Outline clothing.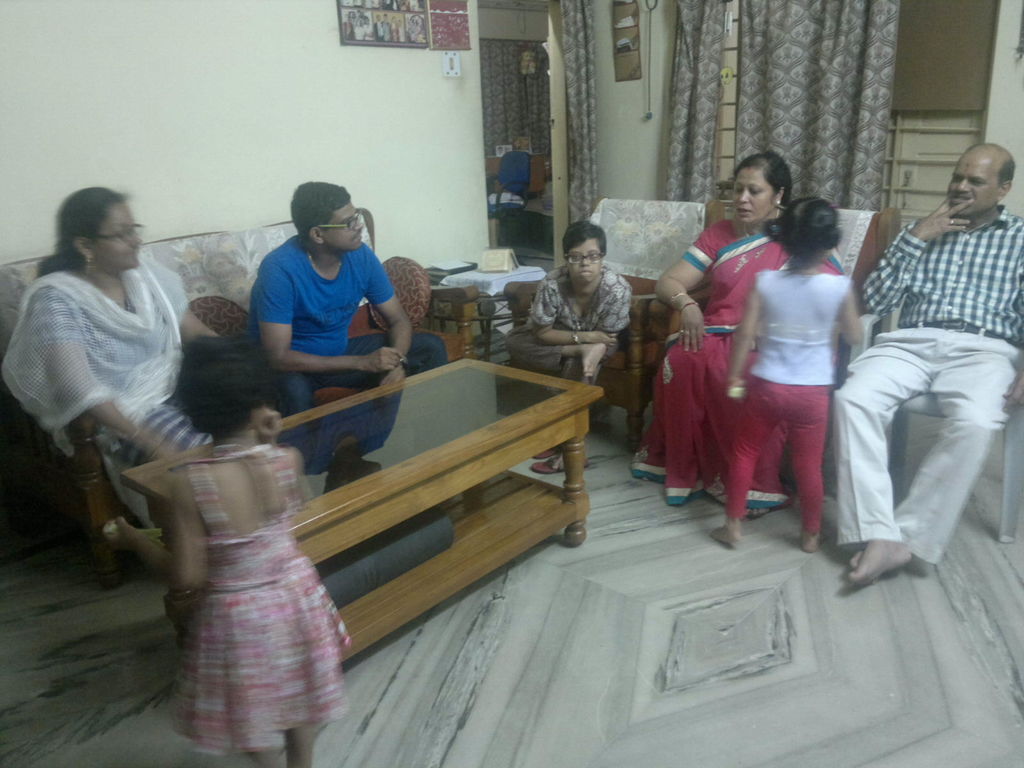
Outline: locate(629, 216, 849, 521).
